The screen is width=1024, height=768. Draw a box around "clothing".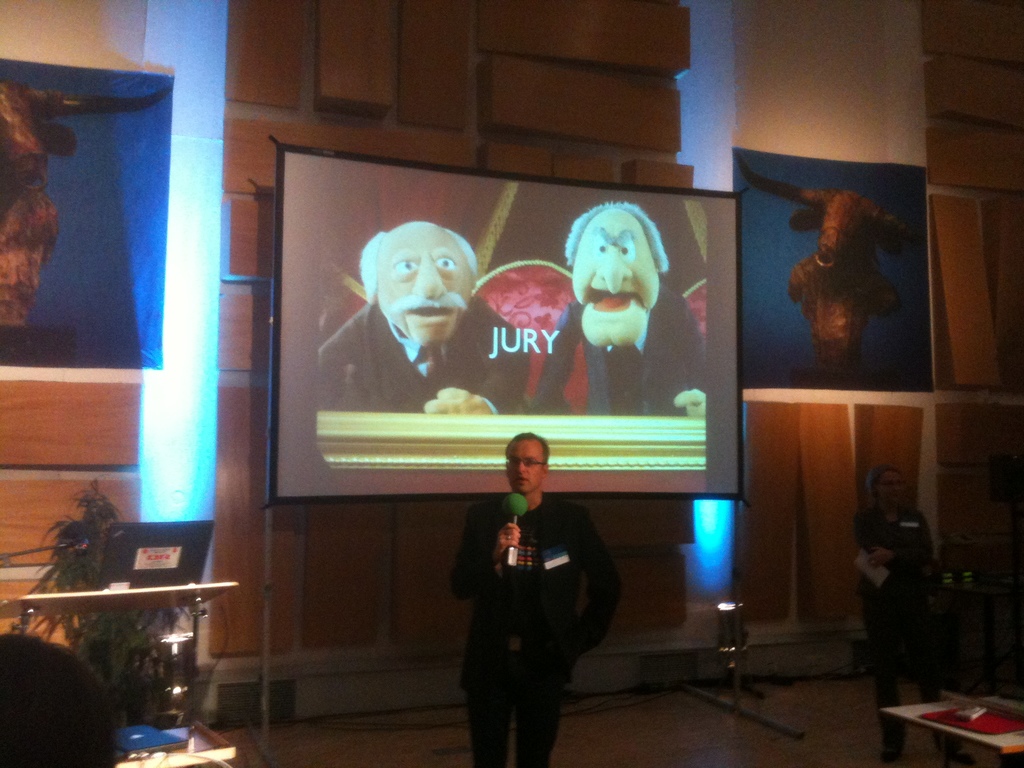
(526,289,698,417).
